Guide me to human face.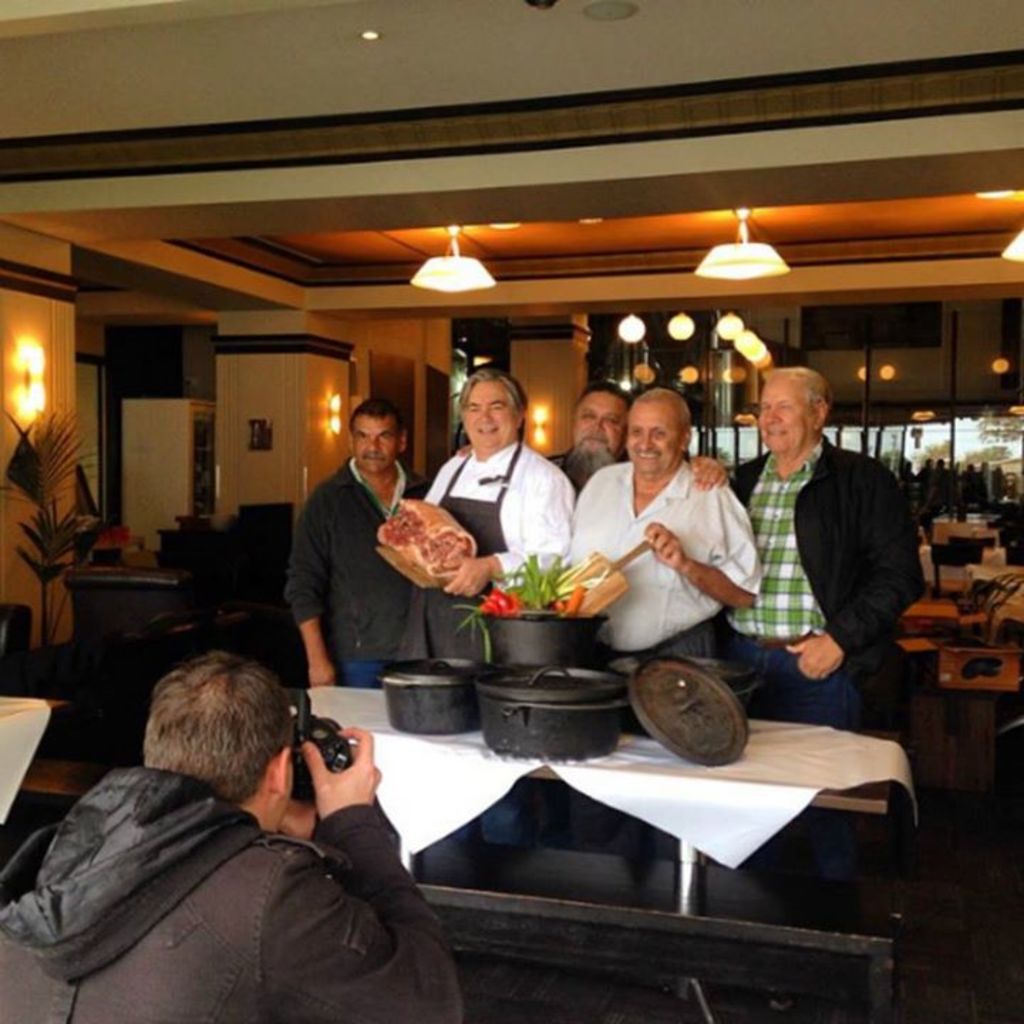
Guidance: Rect(459, 378, 518, 444).
